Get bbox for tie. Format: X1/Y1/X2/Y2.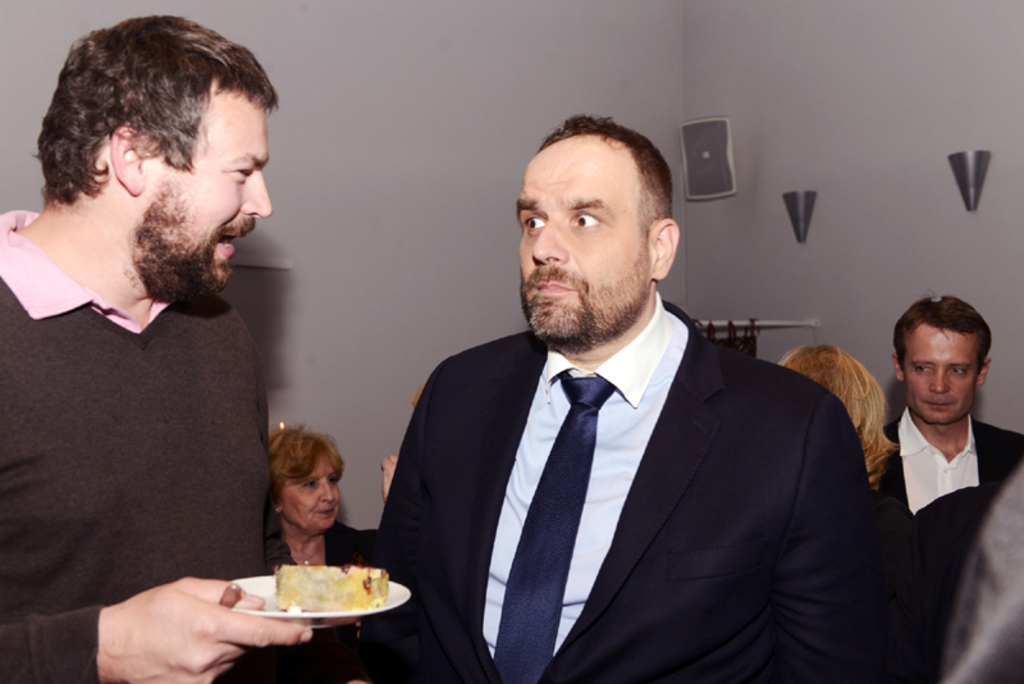
492/368/617/683.
